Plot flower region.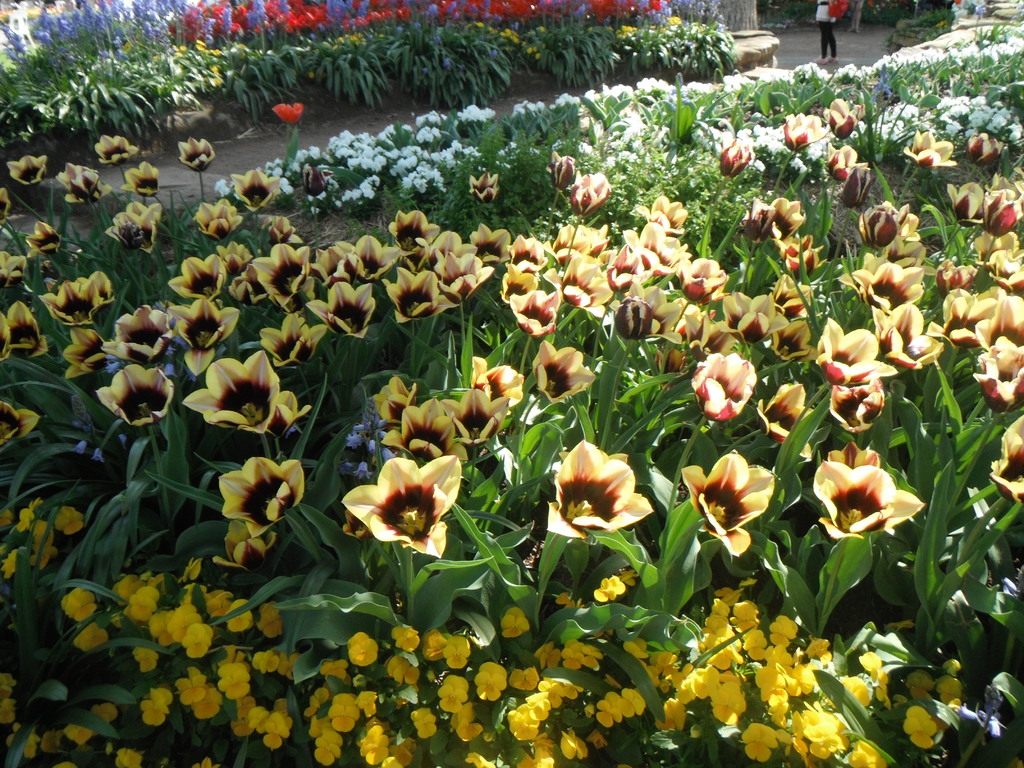
Plotted at <box>120,159,161,198</box>.
